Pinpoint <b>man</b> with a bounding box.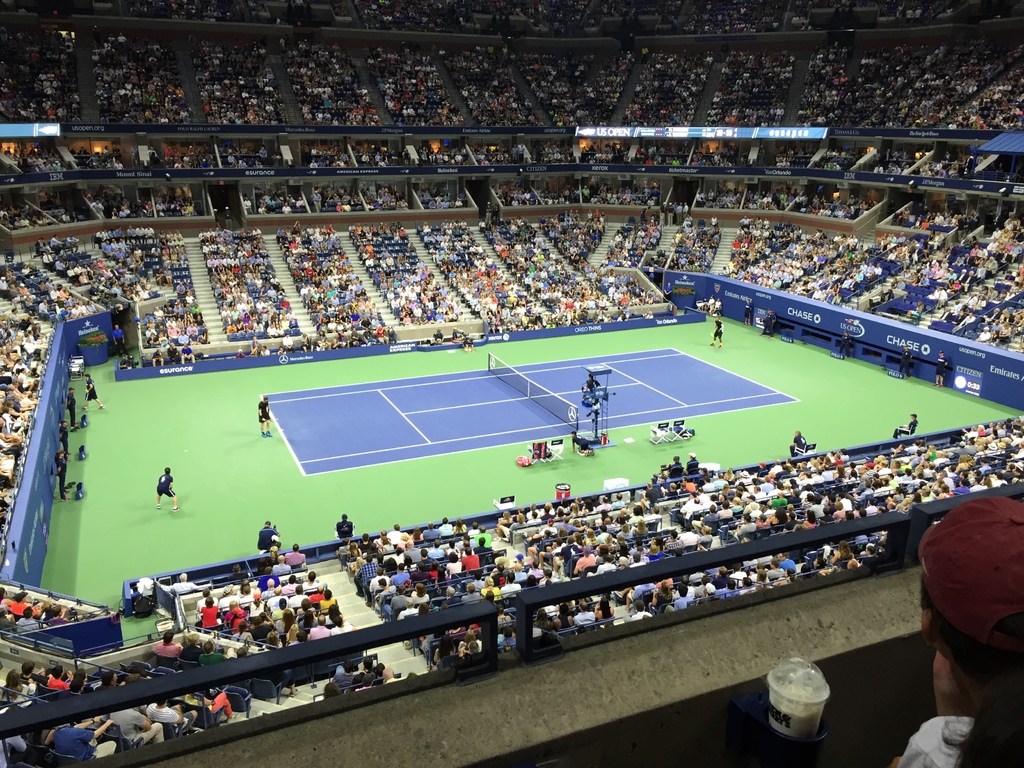
left=67, top=389, right=89, bottom=425.
